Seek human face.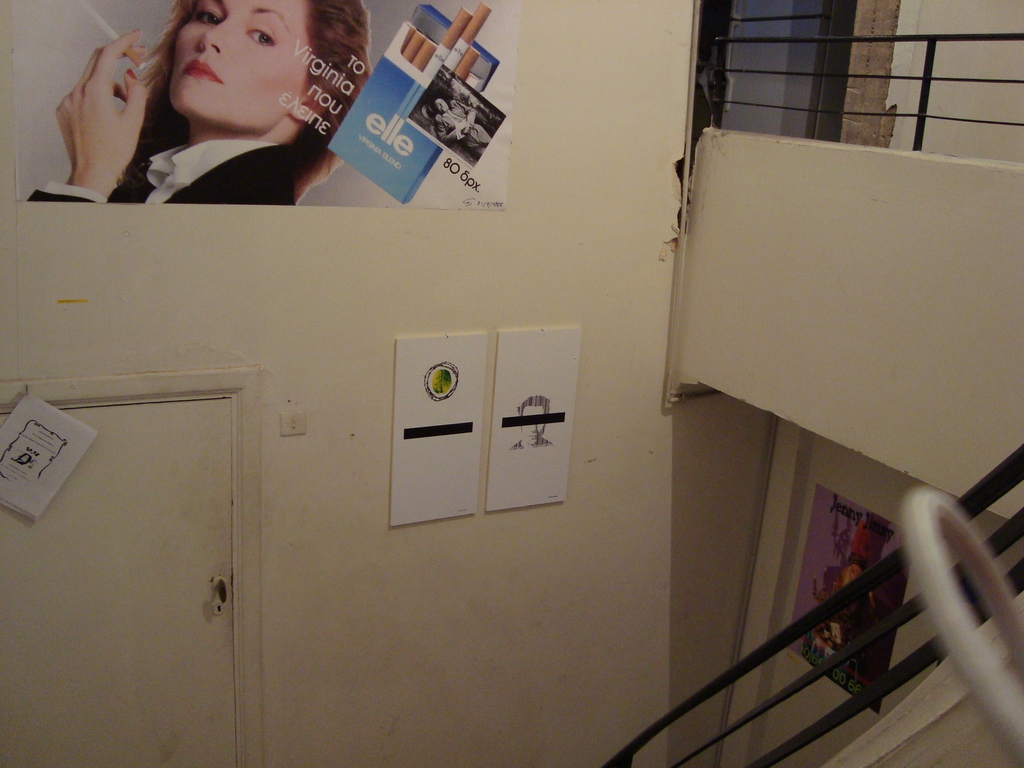
x1=172 y1=0 x2=306 y2=129.
